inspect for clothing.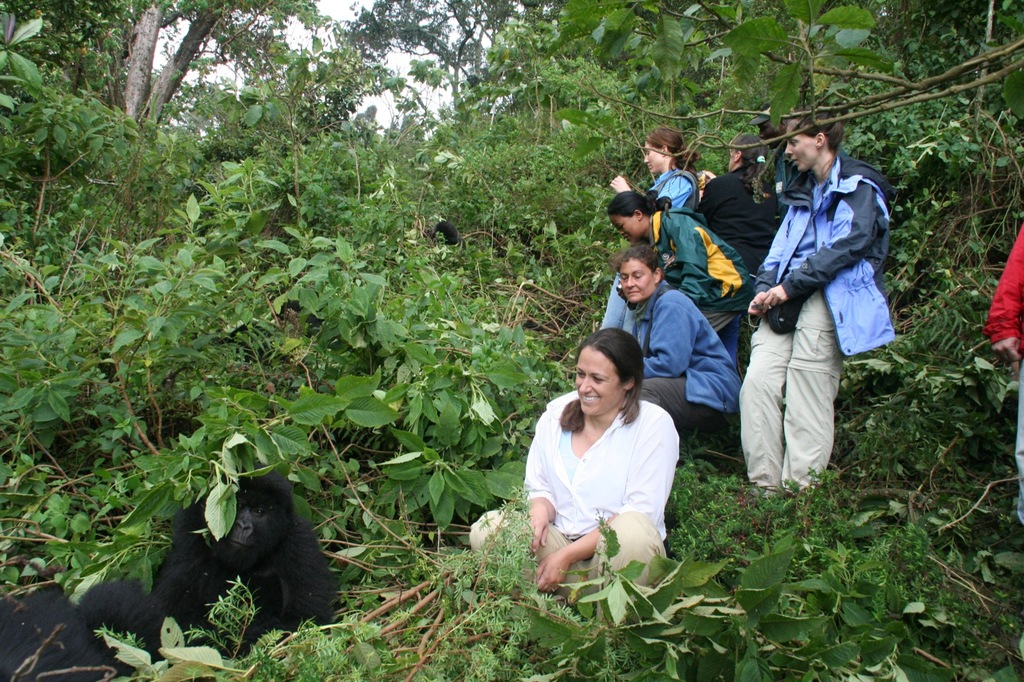
Inspection: 463/383/687/588.
